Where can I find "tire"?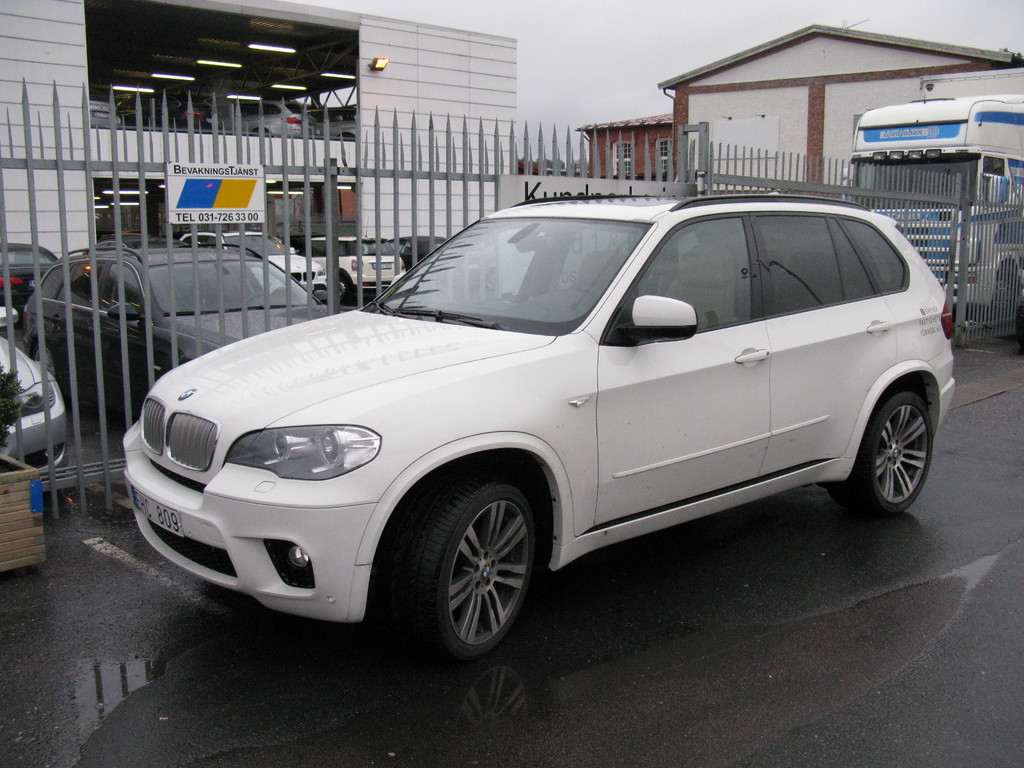
You can find it at {"left": 336, "top": 273, "right": 355, "bottom": 301}.
